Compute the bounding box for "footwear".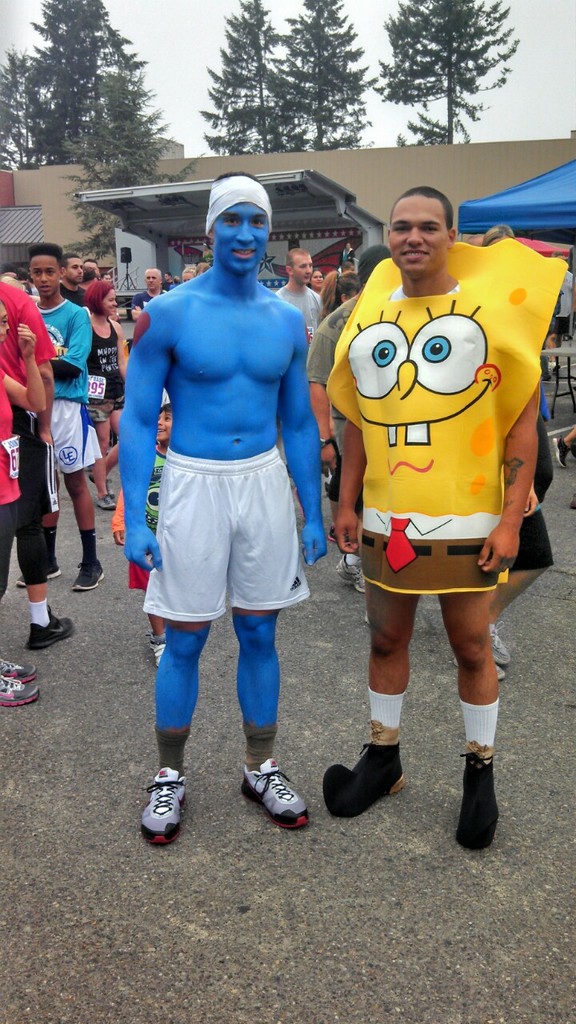
<bbox>461, 744, 506, 847</bbox>.
